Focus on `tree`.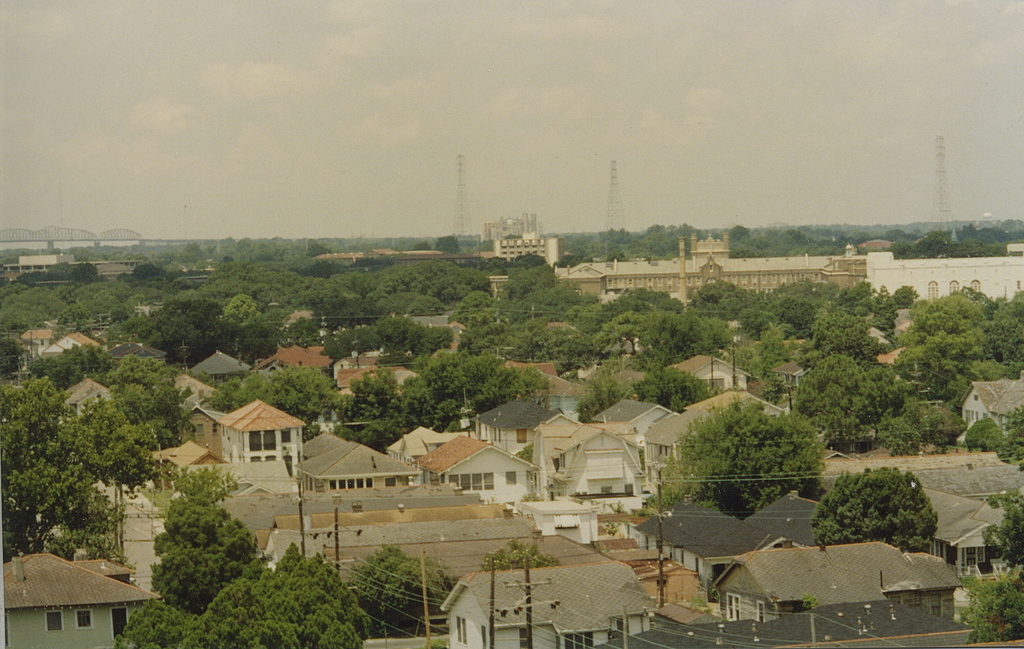
Focused at crop(894, 279, 919, 309).
